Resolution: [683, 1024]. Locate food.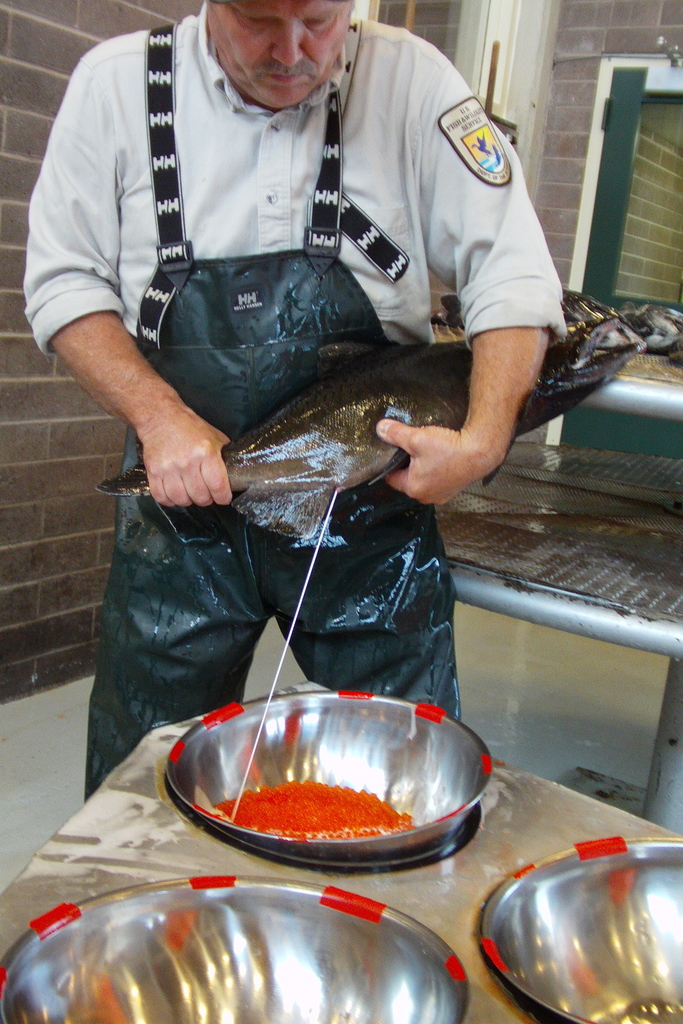
(97,315,654,536).
